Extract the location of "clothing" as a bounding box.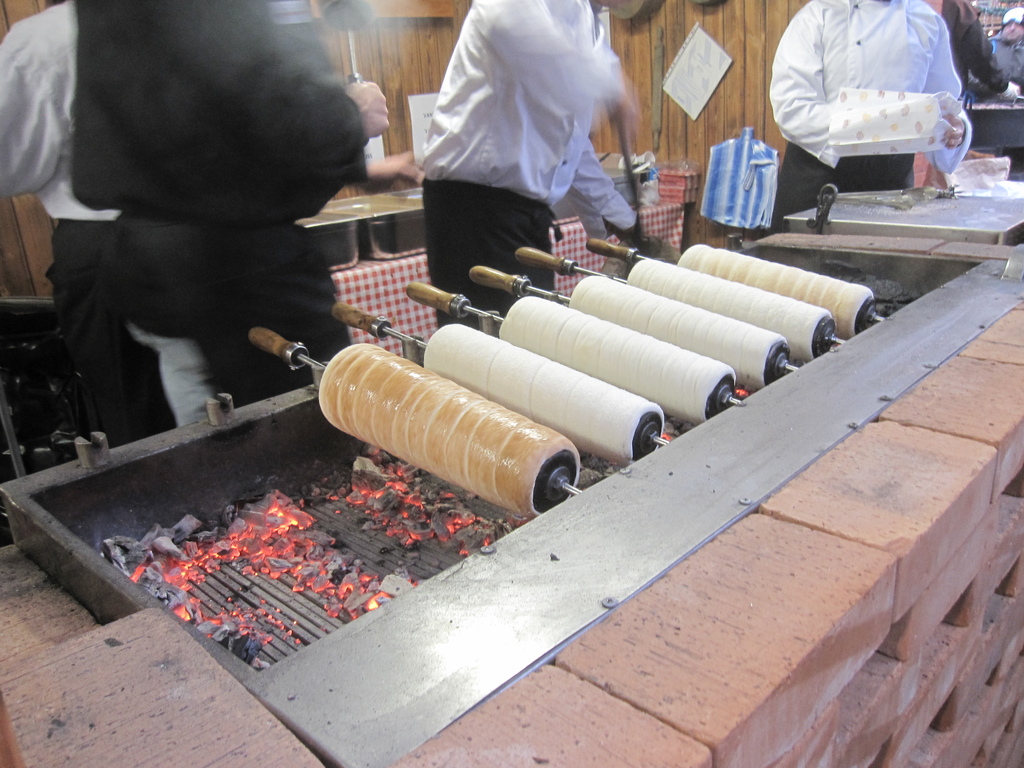
detection(932, 1, 1009, 110).
